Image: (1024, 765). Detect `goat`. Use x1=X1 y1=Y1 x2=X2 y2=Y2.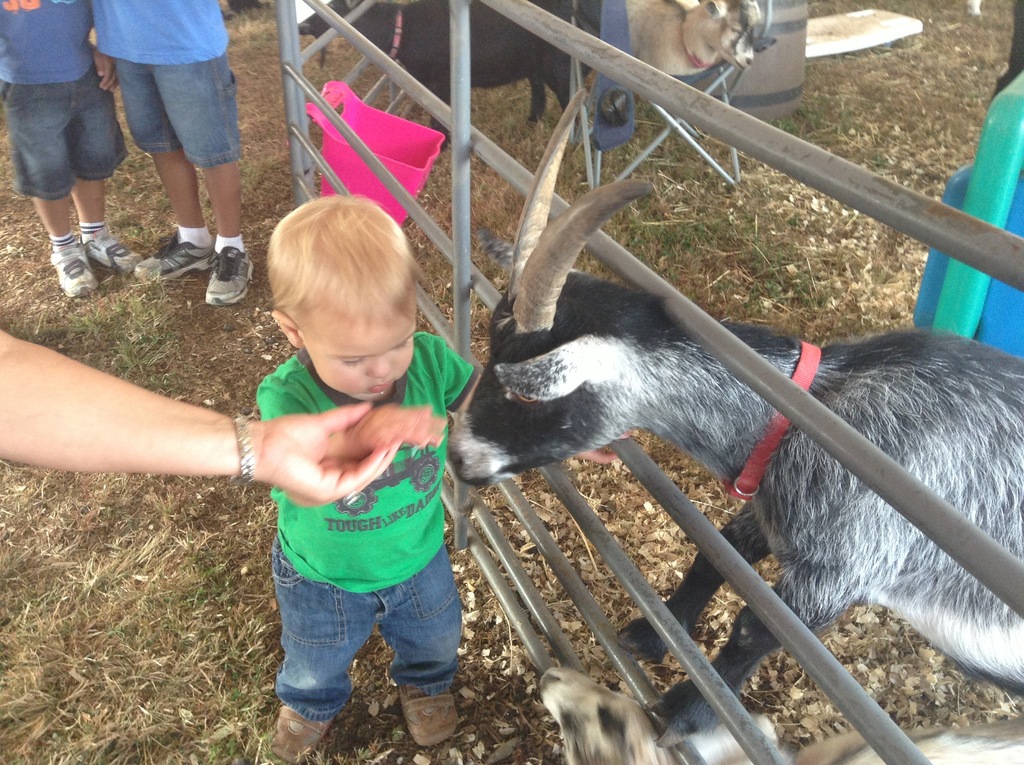
x1=585 y1=0 x2=775 y2=115.
